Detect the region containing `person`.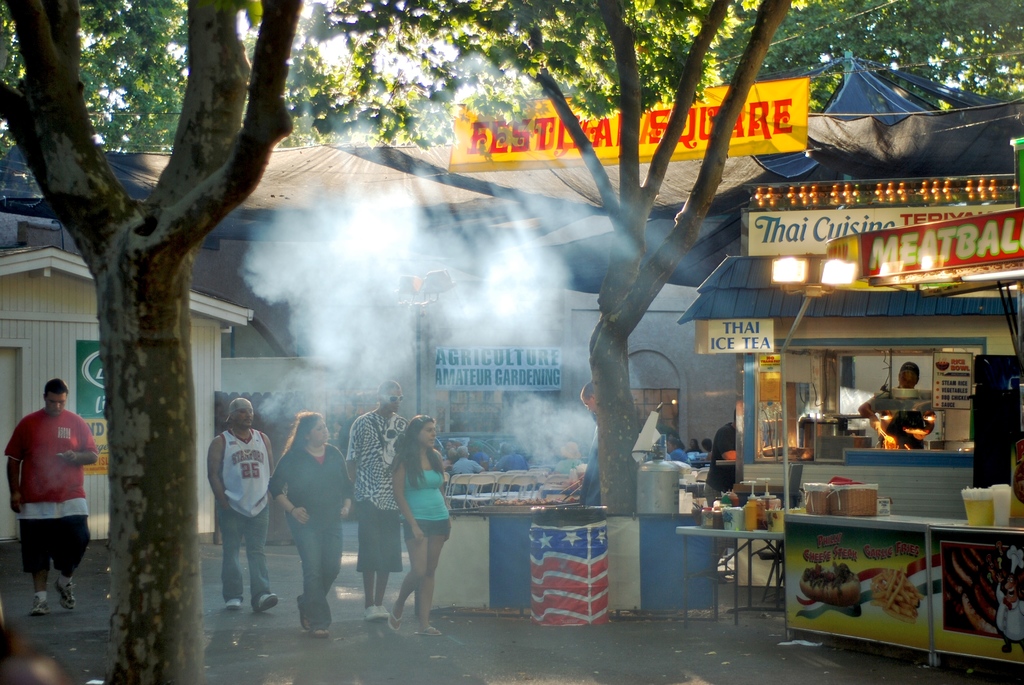
273,408,351,645.
